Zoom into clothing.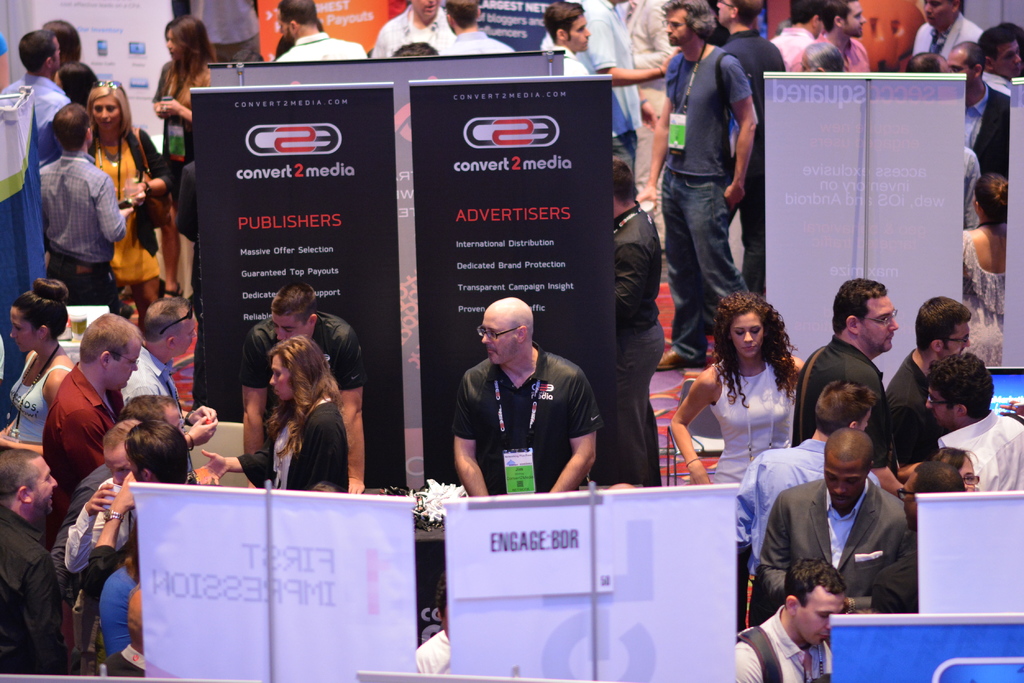
Zoom target: <box>154,56,221,150</box>.
